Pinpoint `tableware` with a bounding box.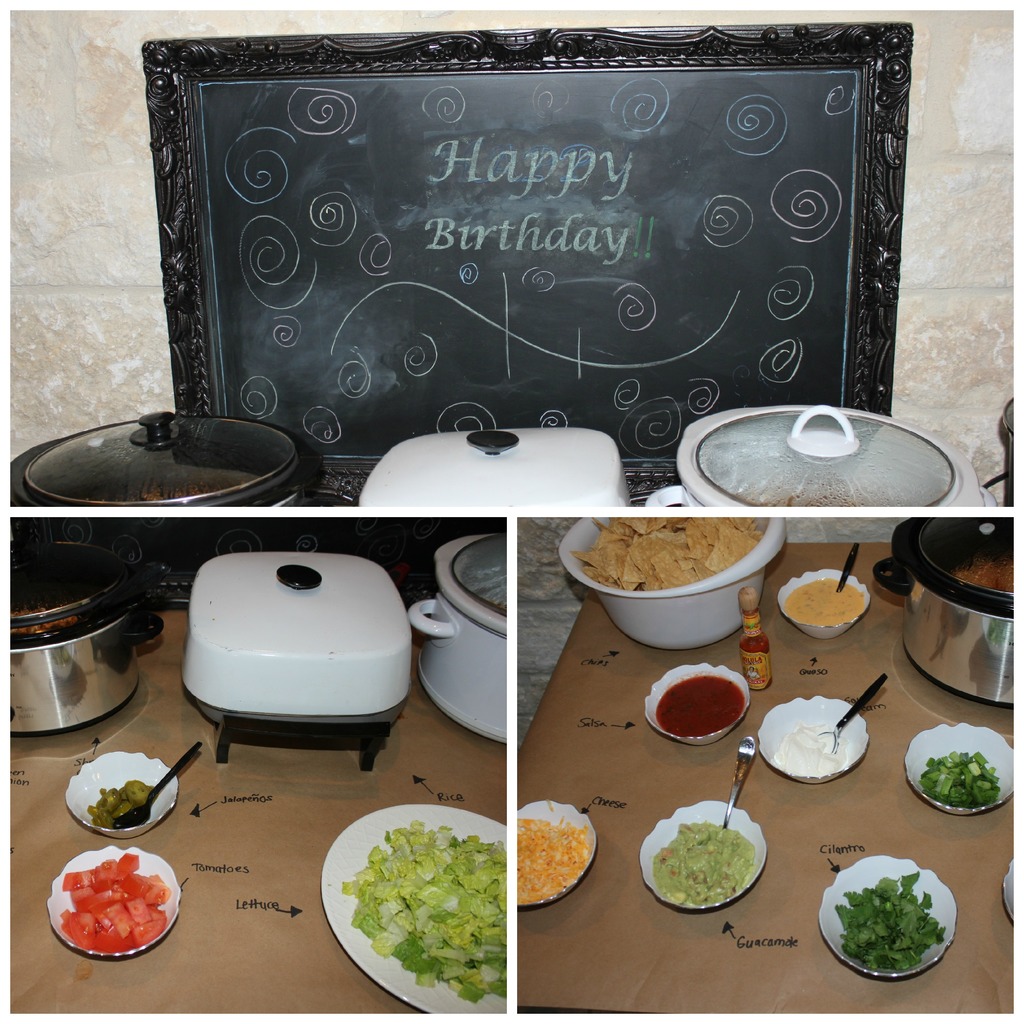
[x1=998, y1=399, x2=1015, y2=511].
